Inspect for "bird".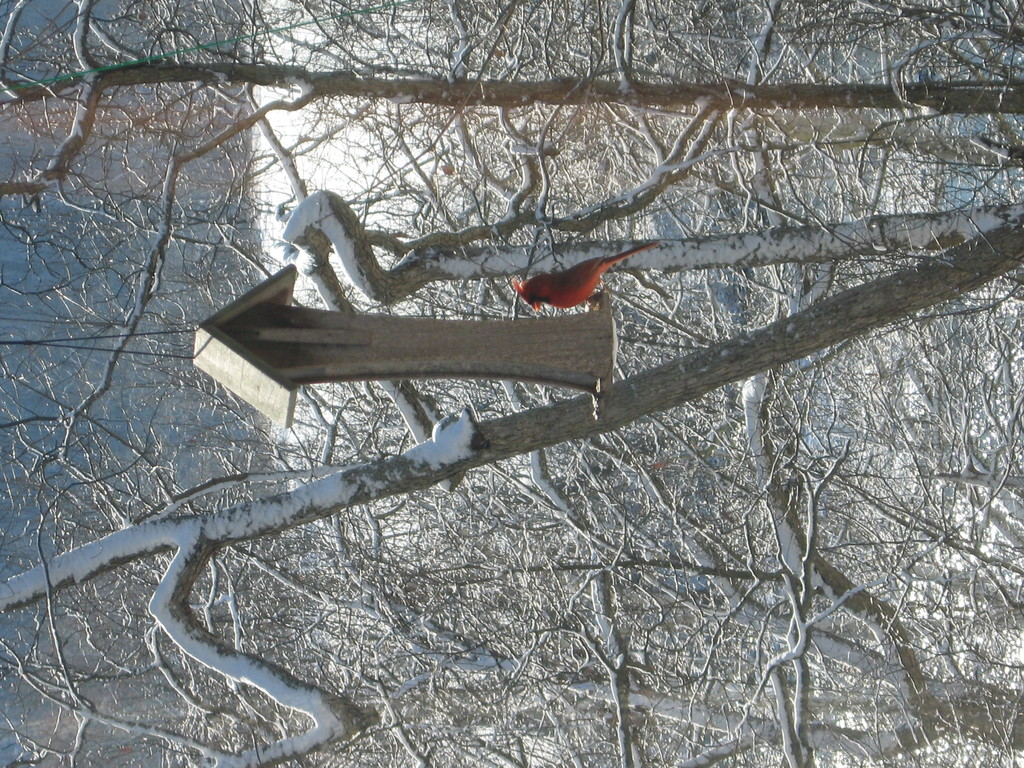
Inspection: l=507, t=242, r=627, b=316.
